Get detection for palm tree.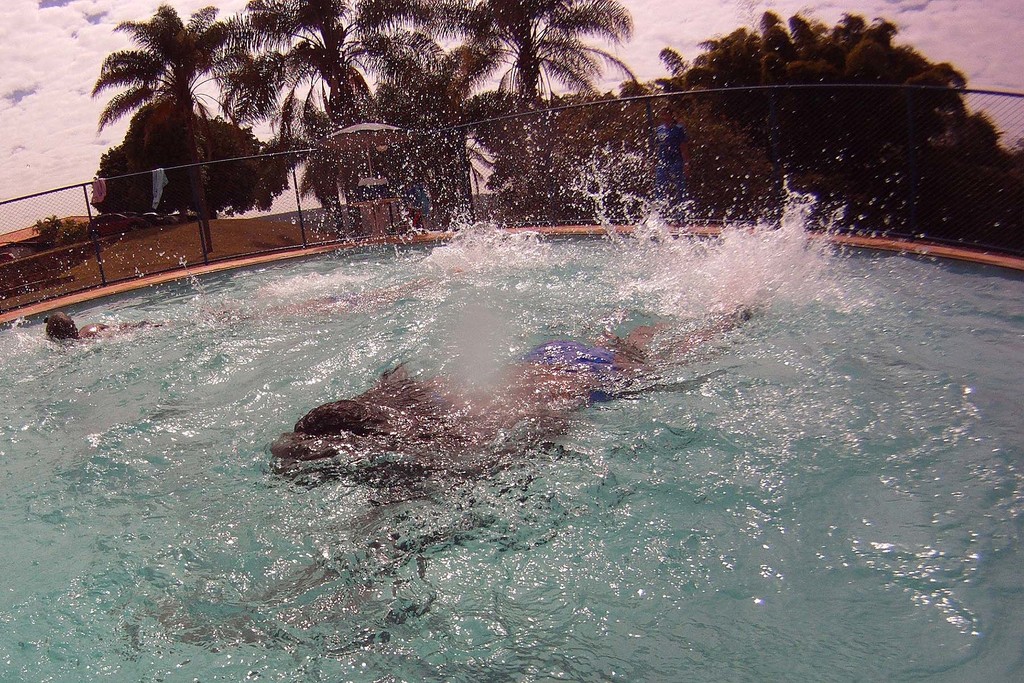
Detection: region(88, 23, 218, 223).
